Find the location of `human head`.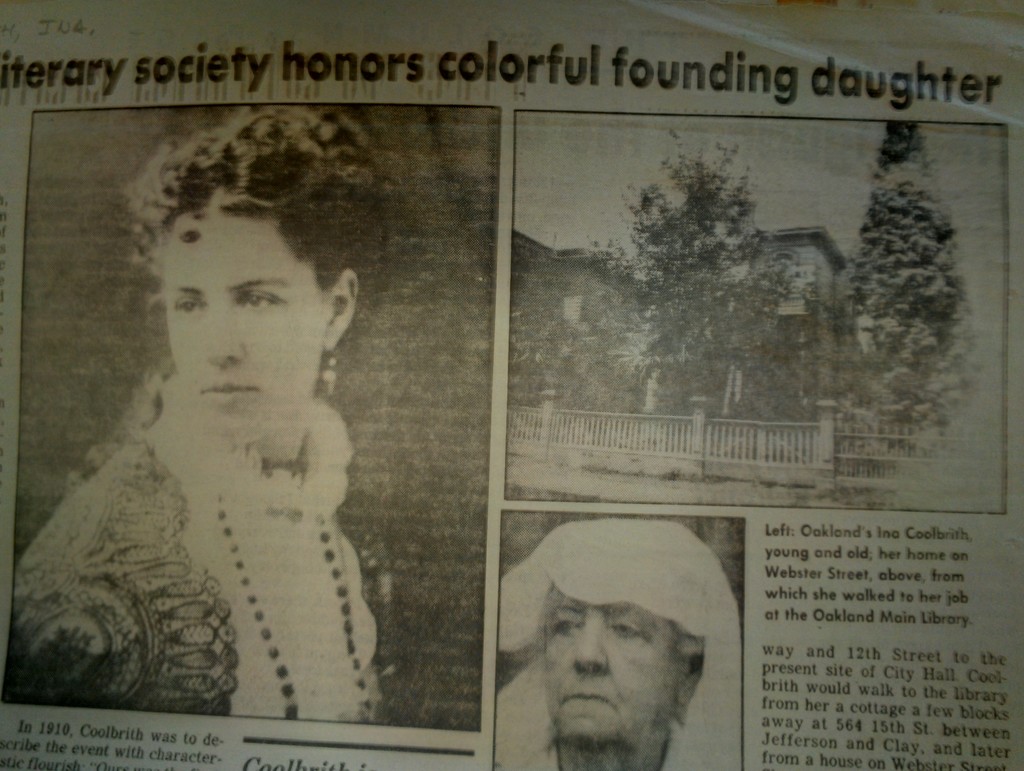
Location: crop(474, 588, 698, 752).
